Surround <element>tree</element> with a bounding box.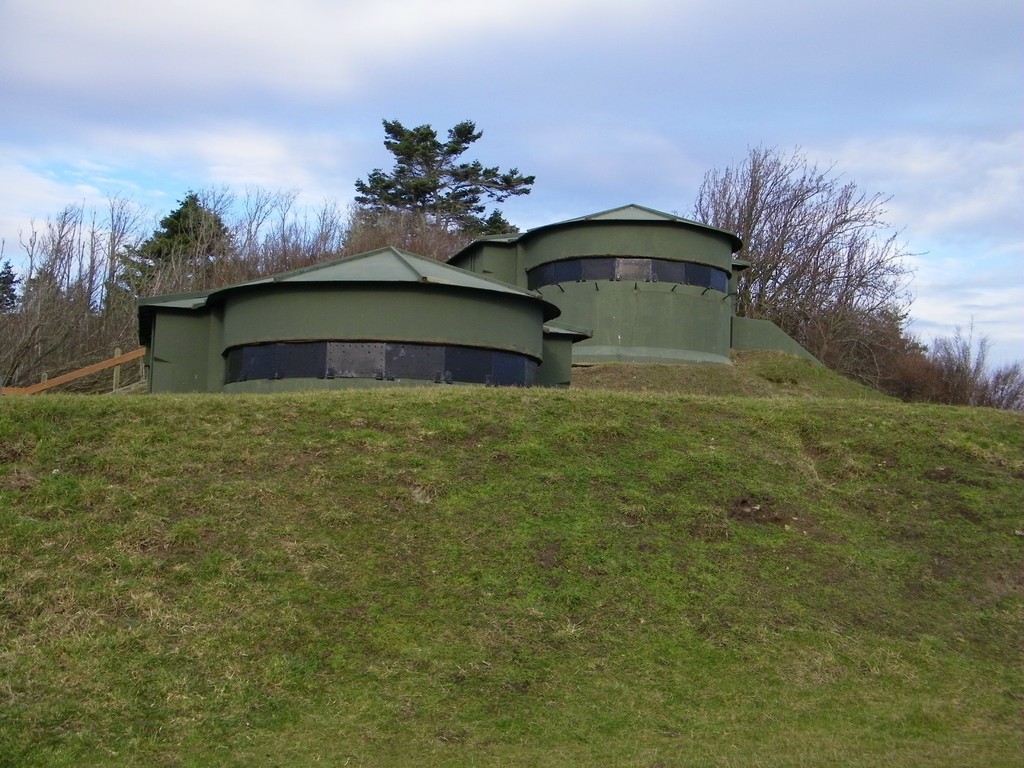
335, 112, 527, 243.
